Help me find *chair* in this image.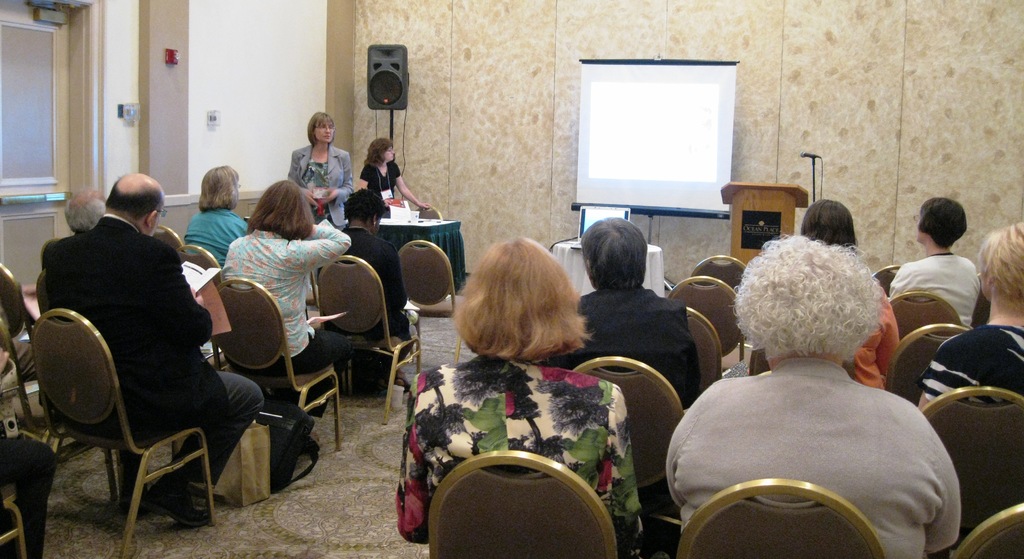
Found it: 317,255,420,421.
